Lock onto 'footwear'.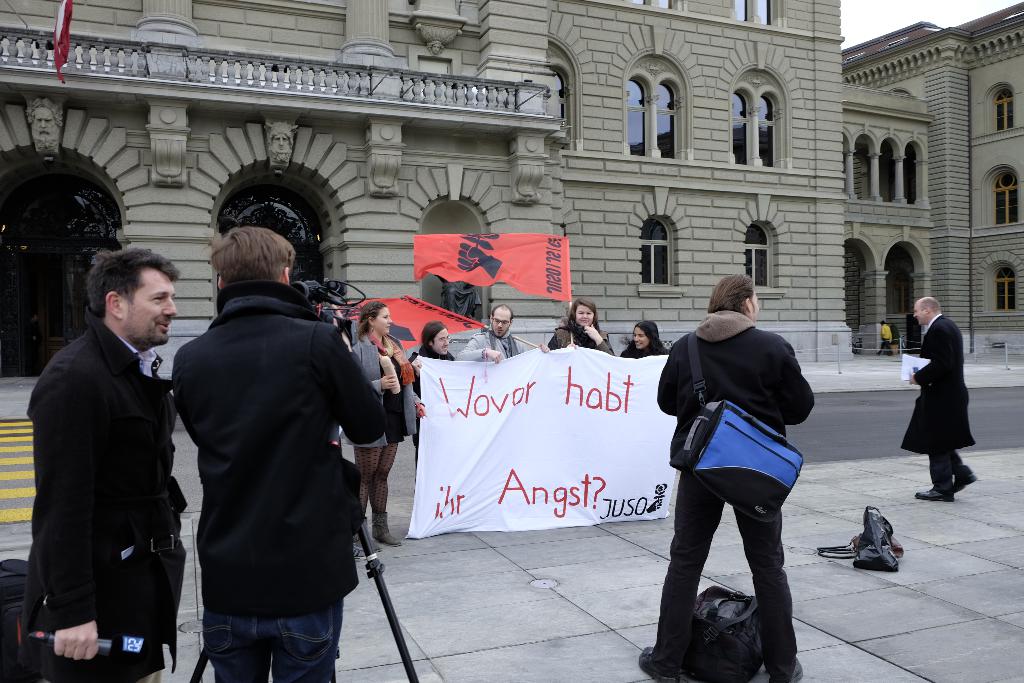
Locked: <box>915,483,954,505</box>.
